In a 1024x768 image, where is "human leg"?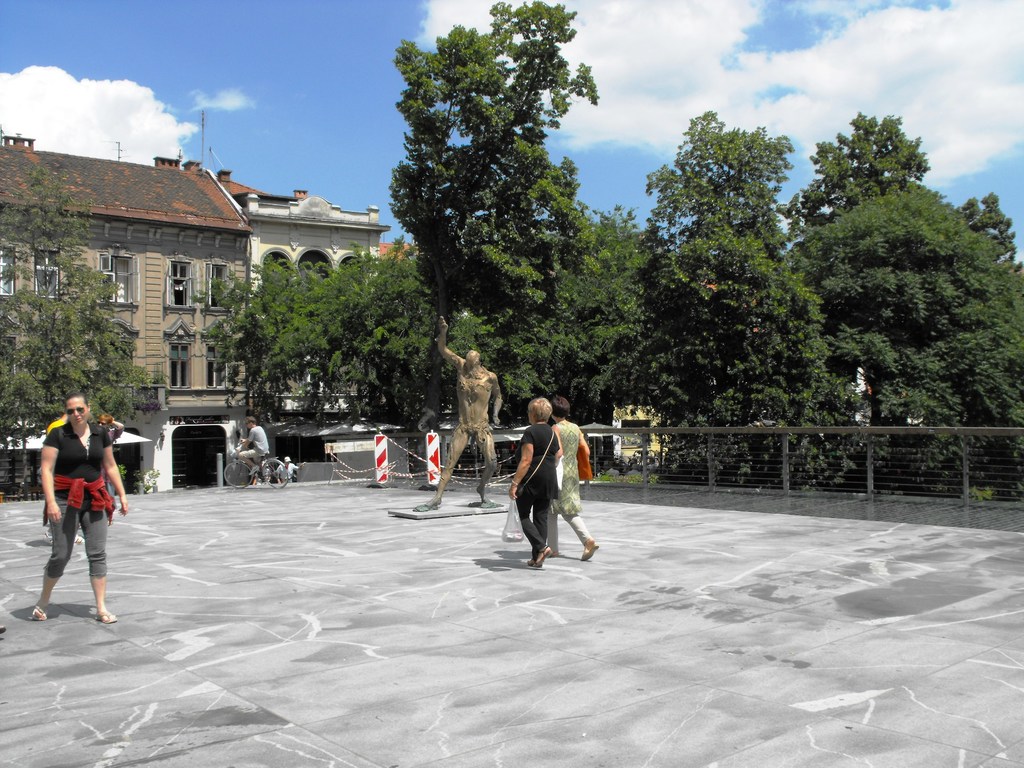
bbox=(473, 426, 499, 504).
